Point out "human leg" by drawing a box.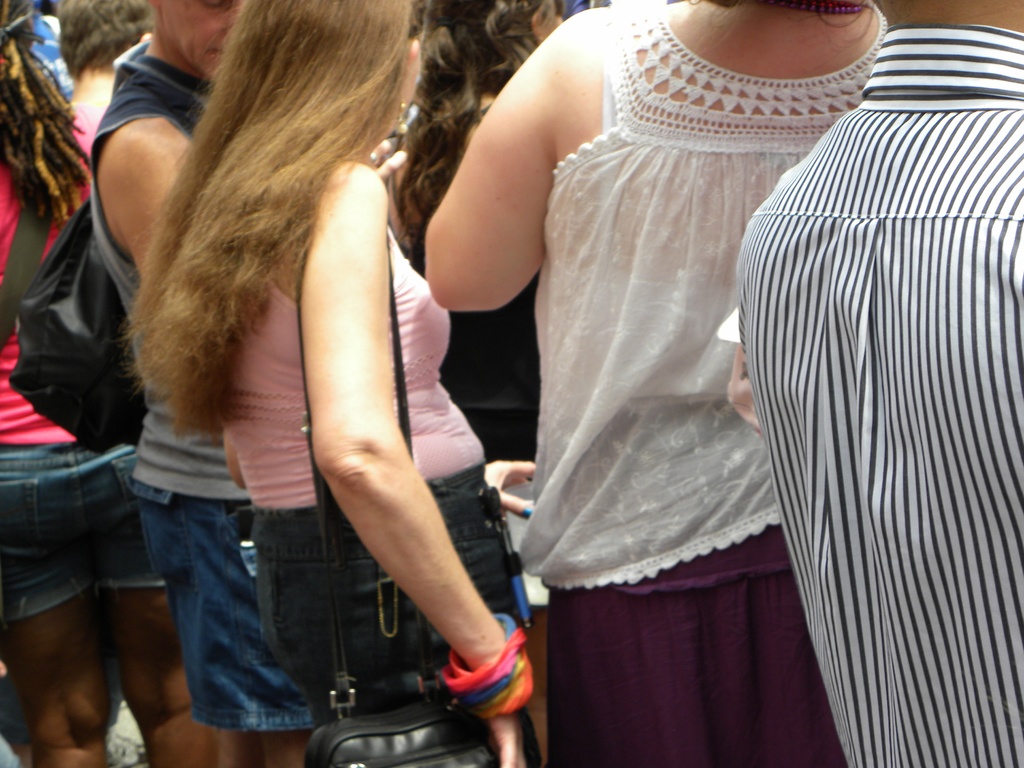
(75, 442, 256, 764).
